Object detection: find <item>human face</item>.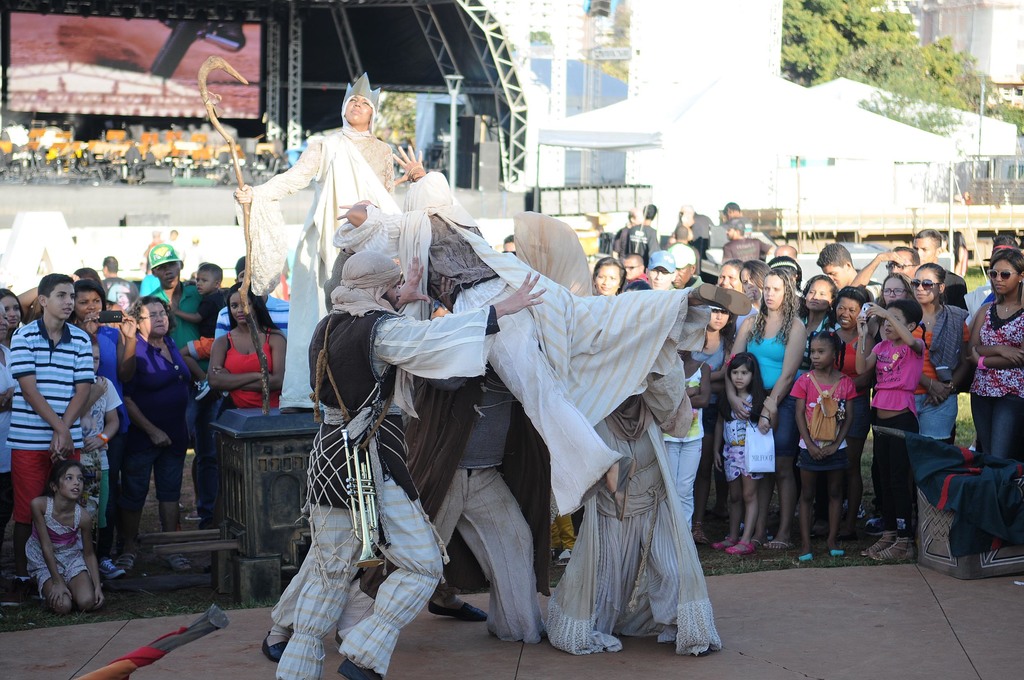
BBox(915, 237, 937, 263).
